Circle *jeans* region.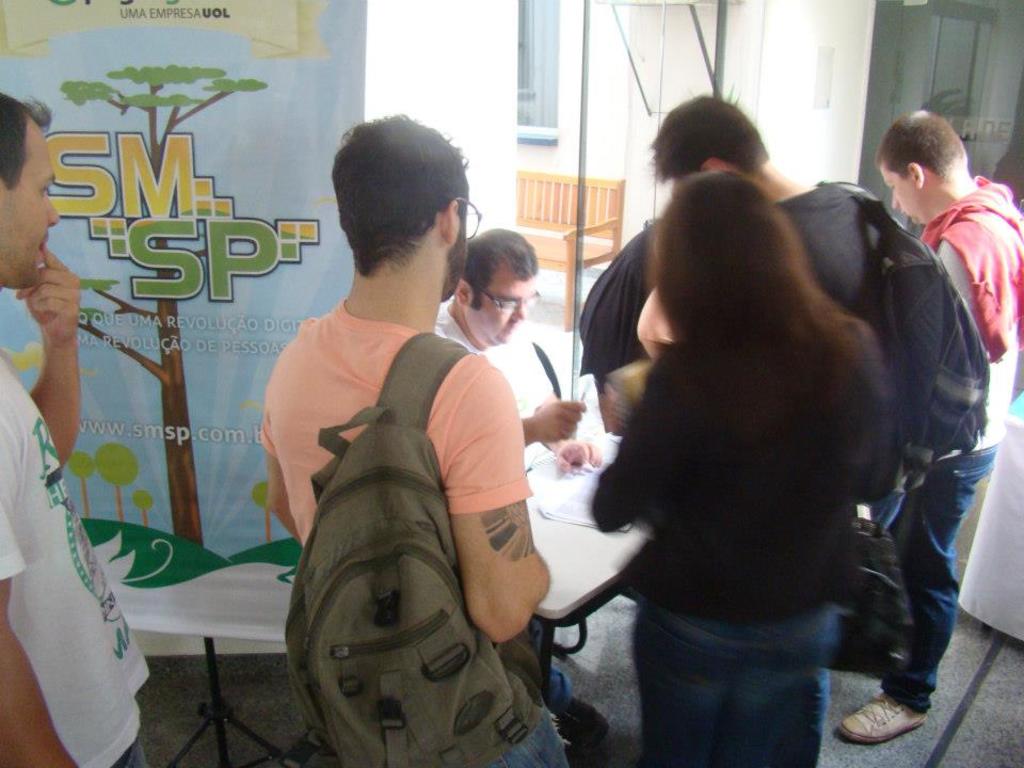
Region: [x1=881, y1=438, x2=995, y2=721].
